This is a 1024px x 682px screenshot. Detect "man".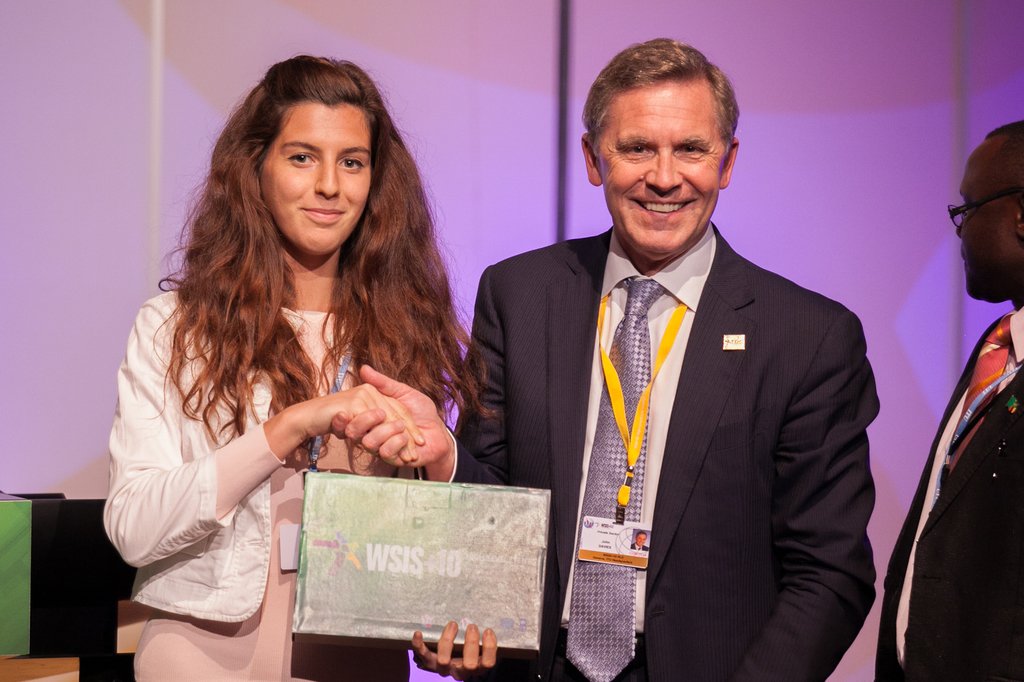
(x1=872, y1=116, x2=1023, y2=681).
